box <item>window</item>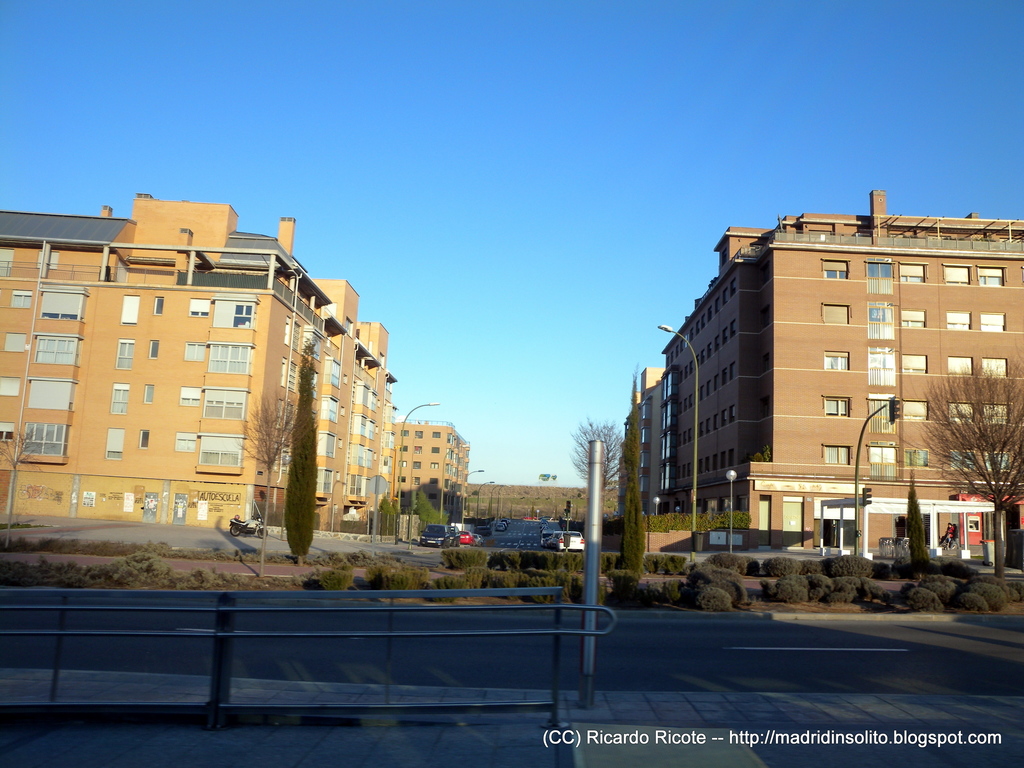
{"left": 154, "top": 292, "right": 161, "bottom": 315}
